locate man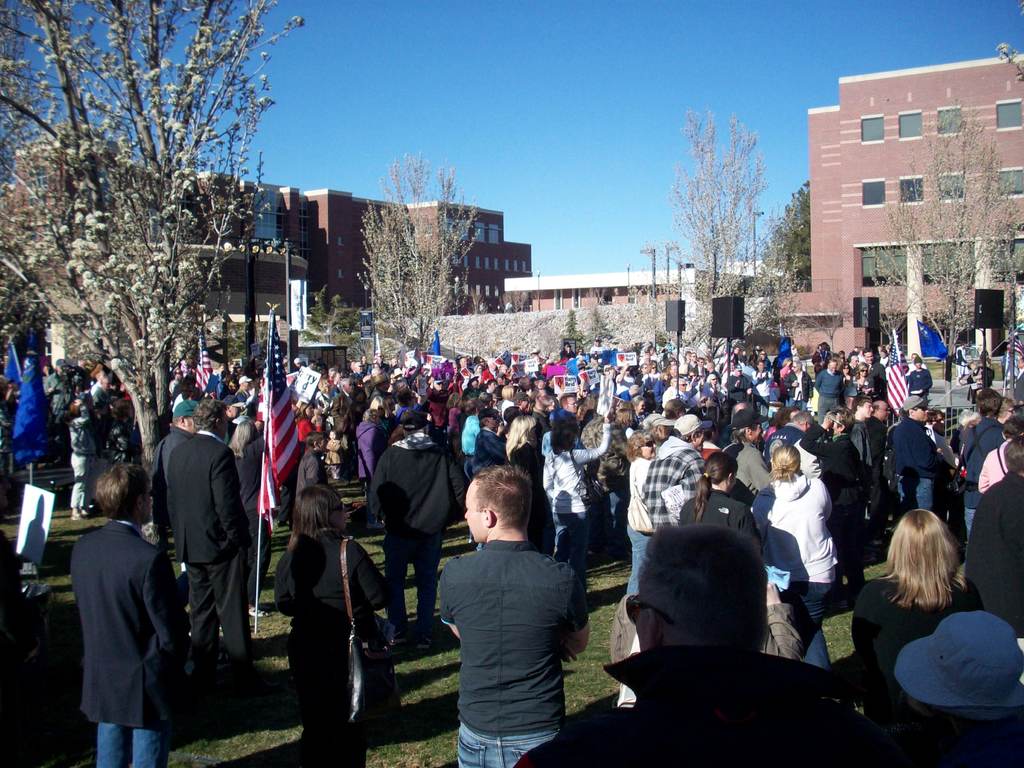
select_region(558, 340, 573, 359)
